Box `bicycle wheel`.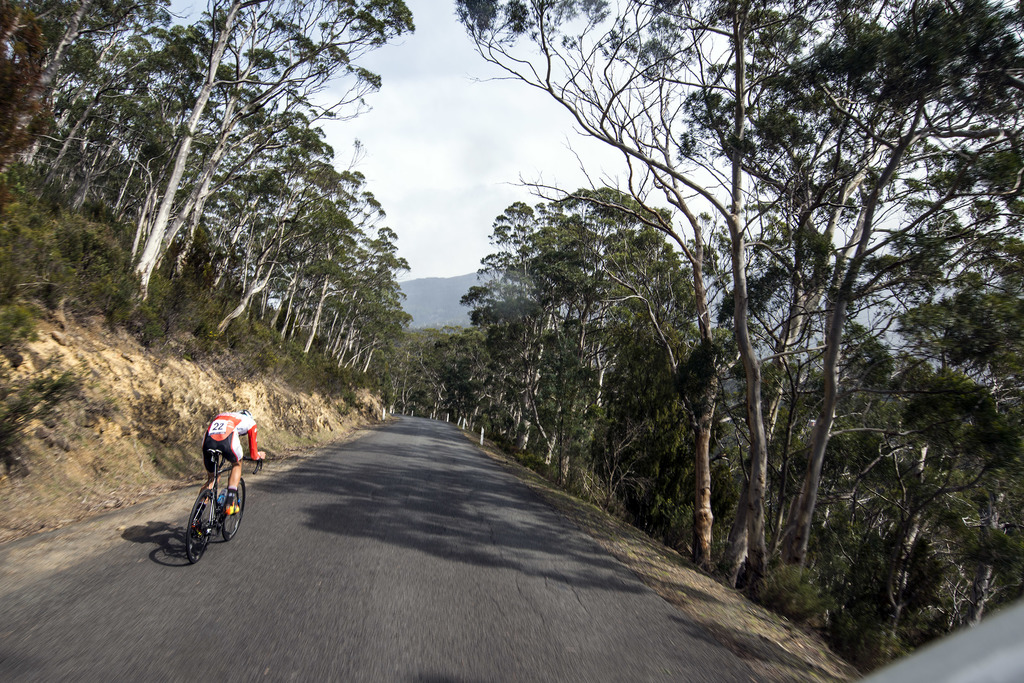
223:475:243:543.
